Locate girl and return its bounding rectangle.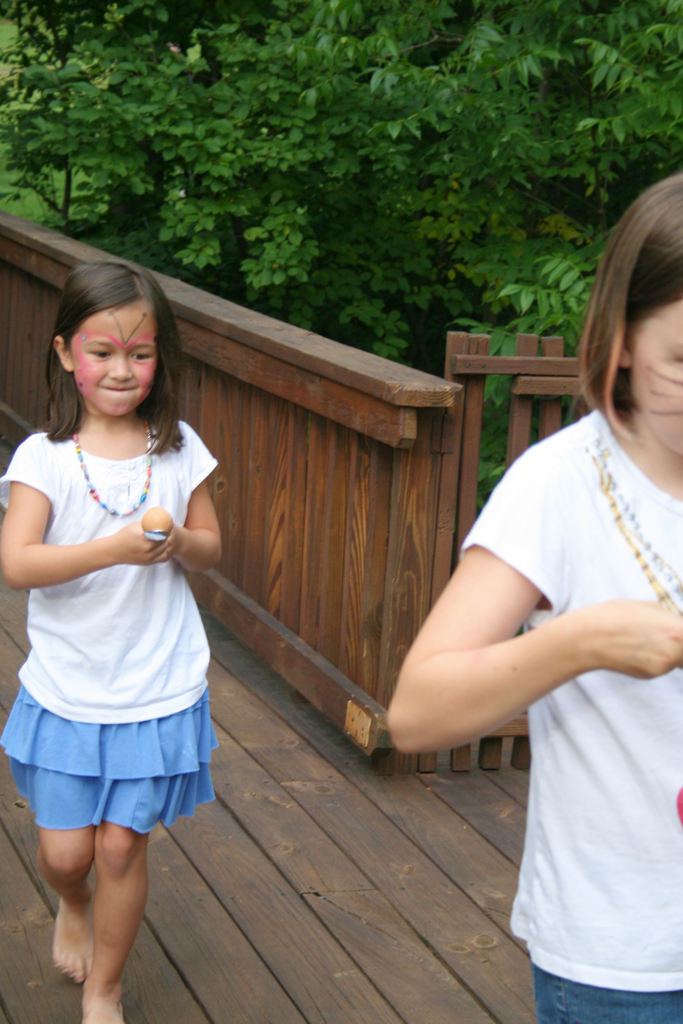
left=384, top=169, right=682, bottom=1023.
